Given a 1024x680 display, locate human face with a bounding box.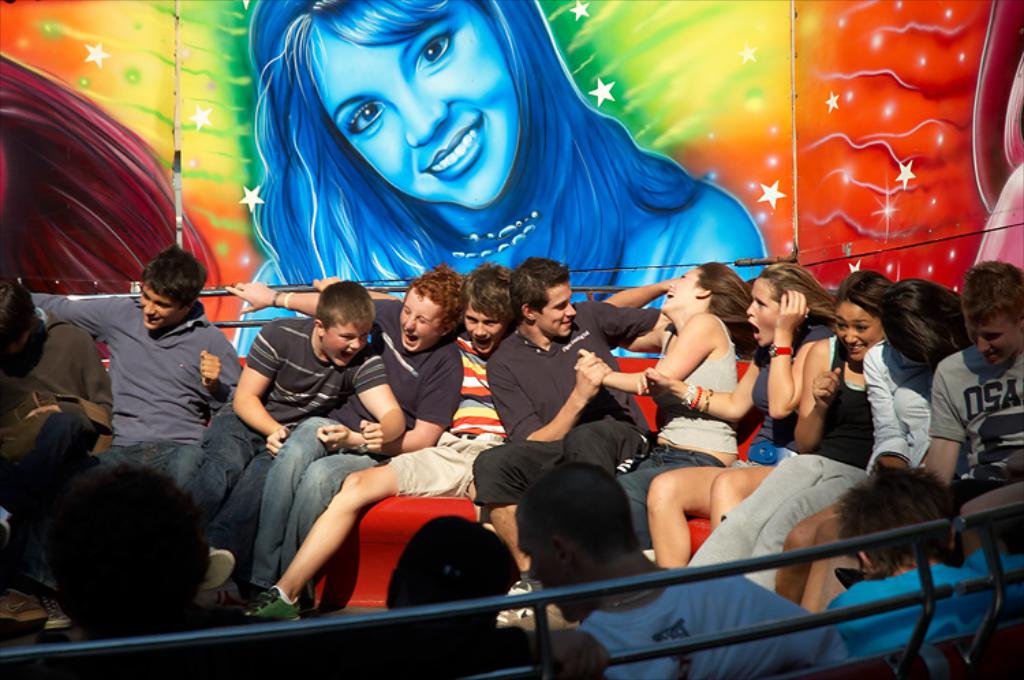
Located: x1=658, y1=268, x2=703, y2=315.
